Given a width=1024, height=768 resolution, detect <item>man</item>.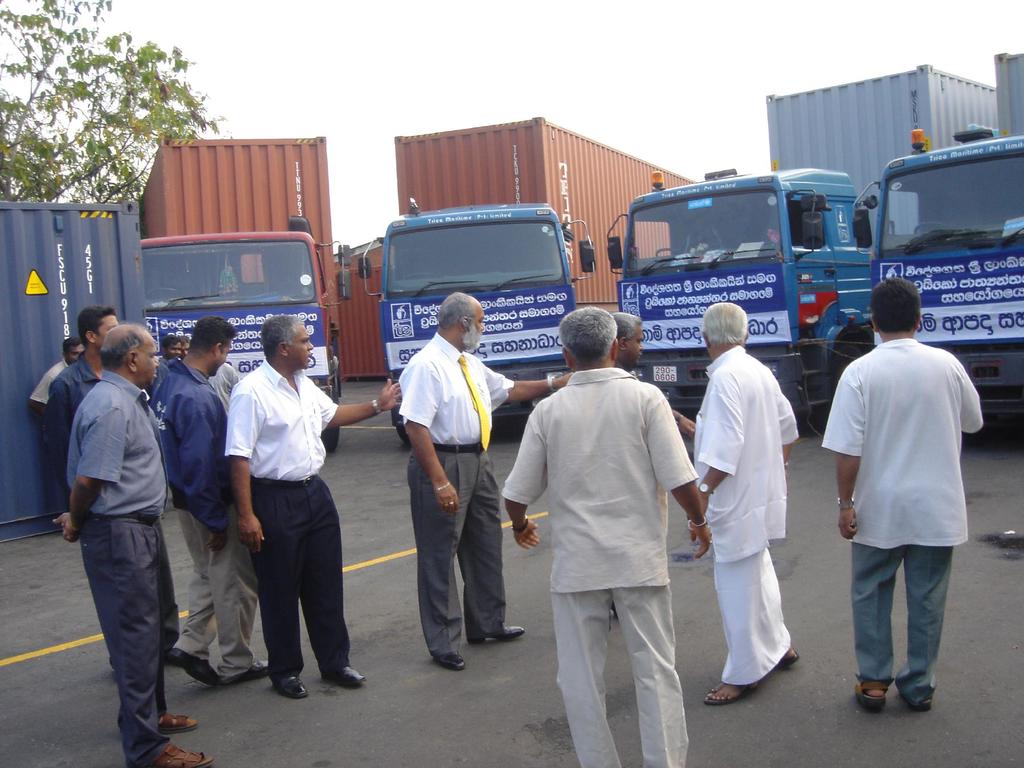
[225, 312, 408, 696].
